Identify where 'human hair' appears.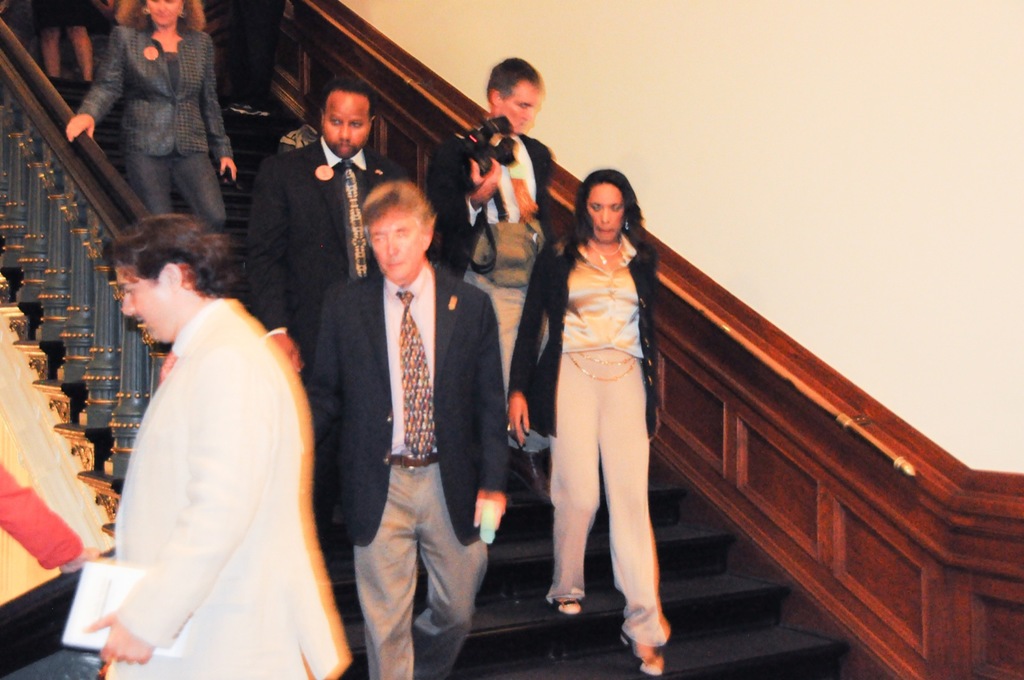
Appears at 359:179:434:231.
